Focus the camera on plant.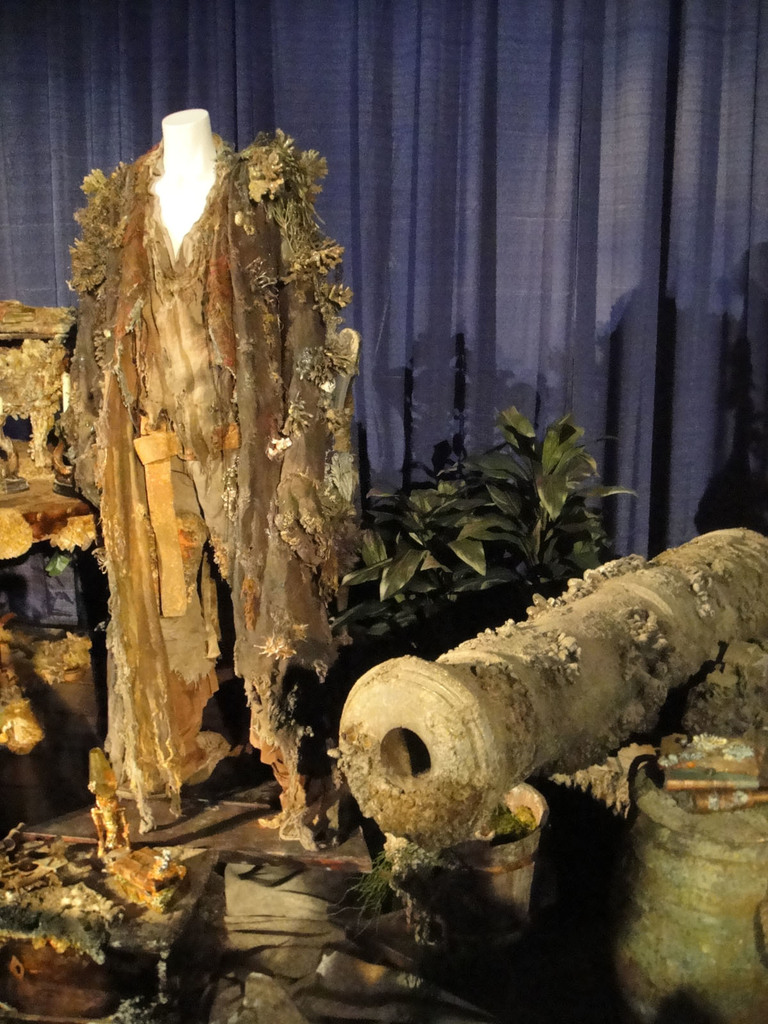
Focus region: [340,844,464,929].
